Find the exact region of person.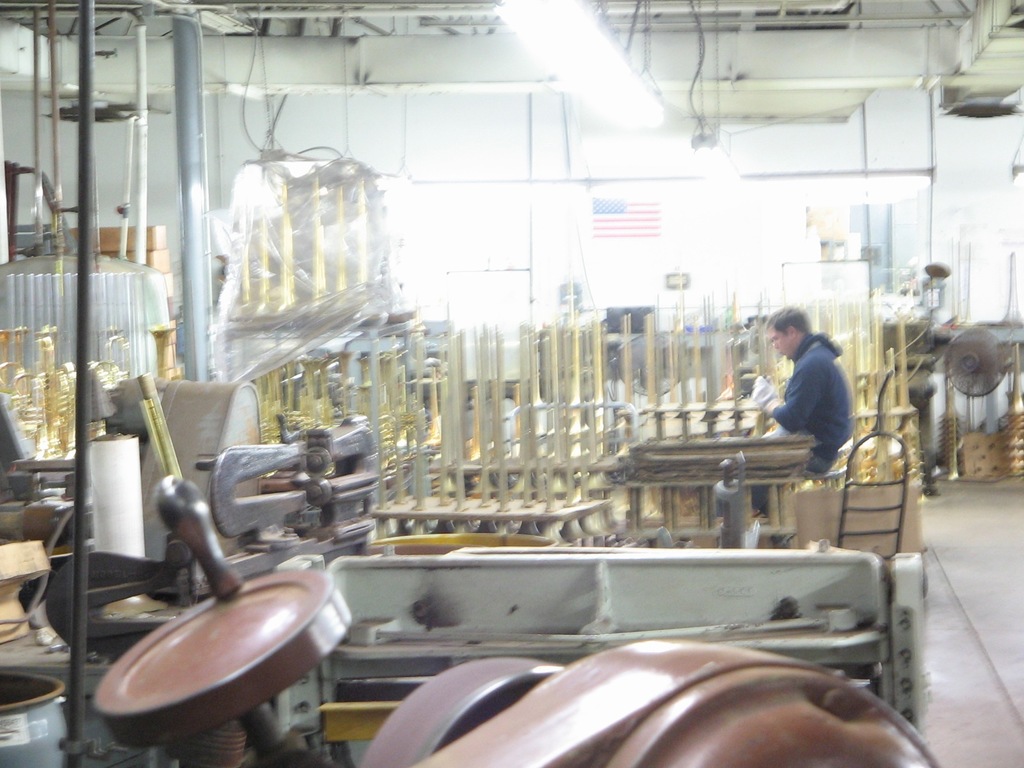
Exact region: bbox=[715, 305, 849, 520].
